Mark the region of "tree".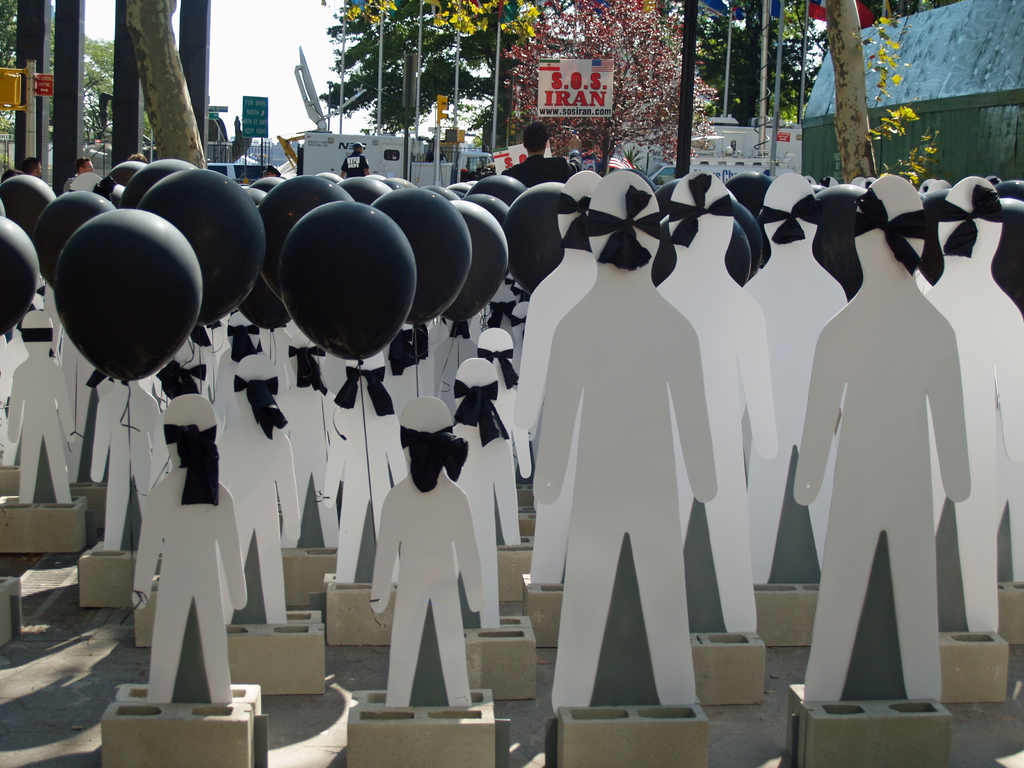
Region: box(819, 0, 944, 181).
